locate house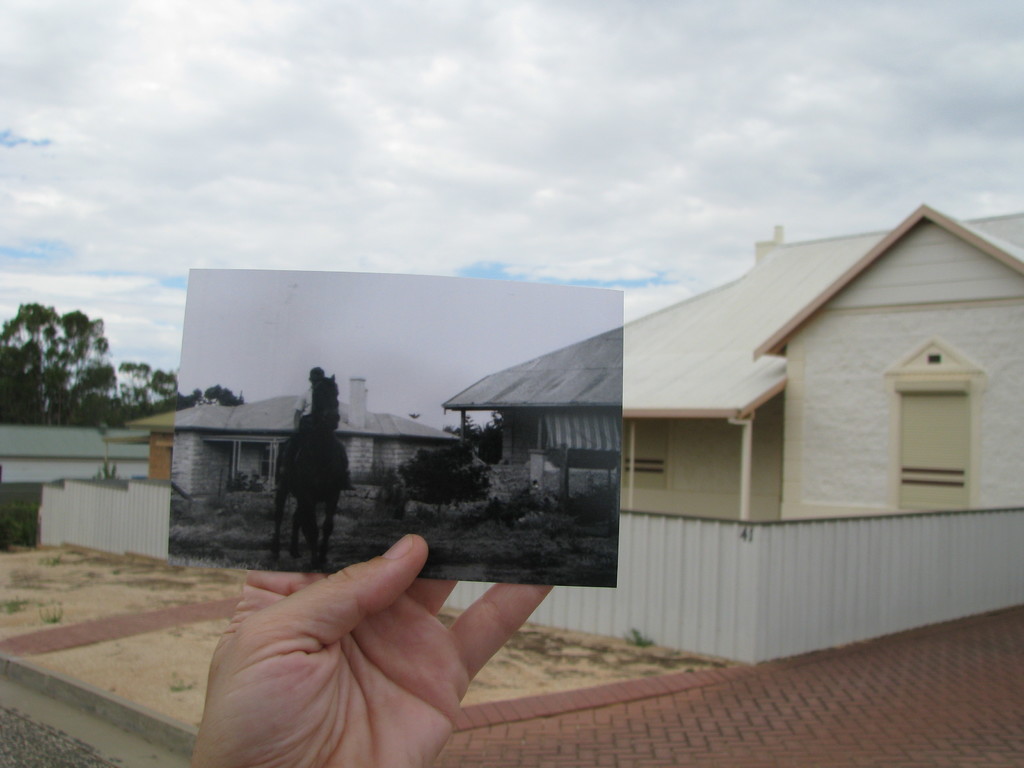
box(445, 325, 625, 511)
